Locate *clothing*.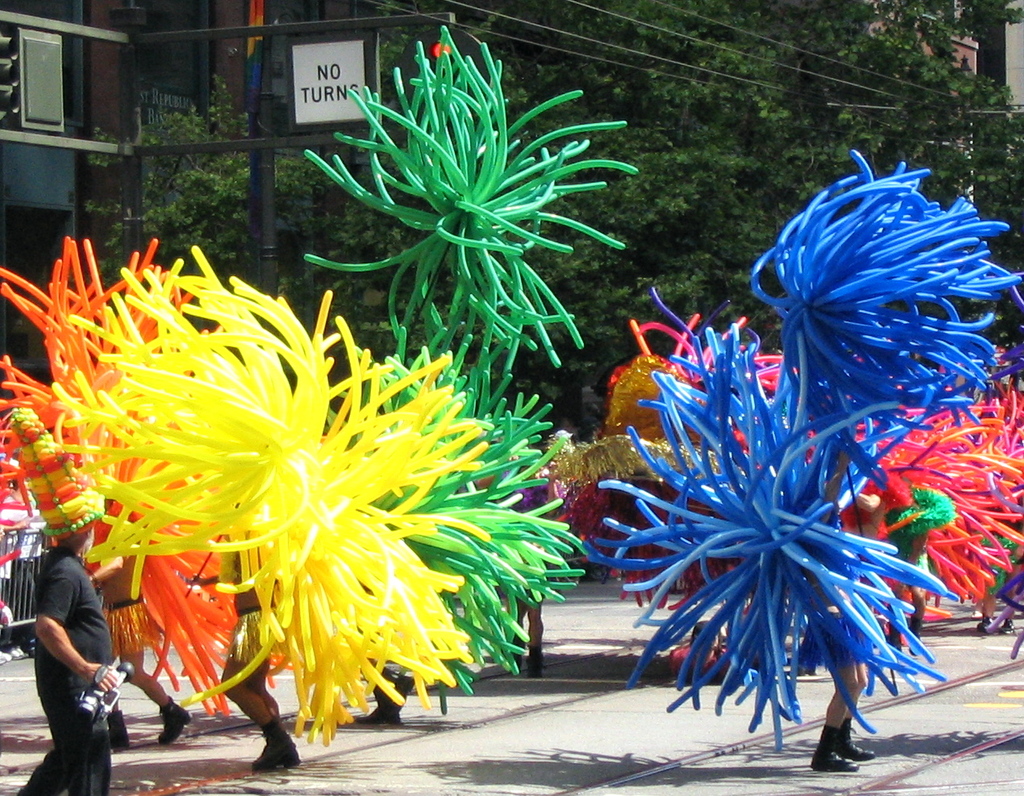
Bounding box: select_region(508, 640, 543, 663).
